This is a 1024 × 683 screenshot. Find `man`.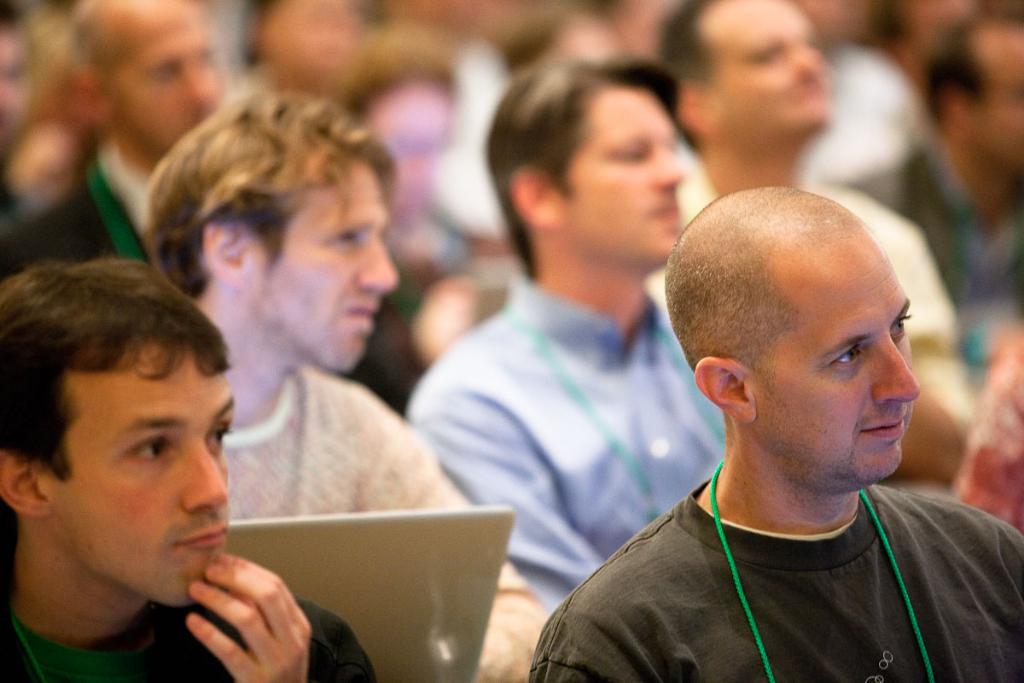
Bounding box: Rect(128, 83, 569, 682).
